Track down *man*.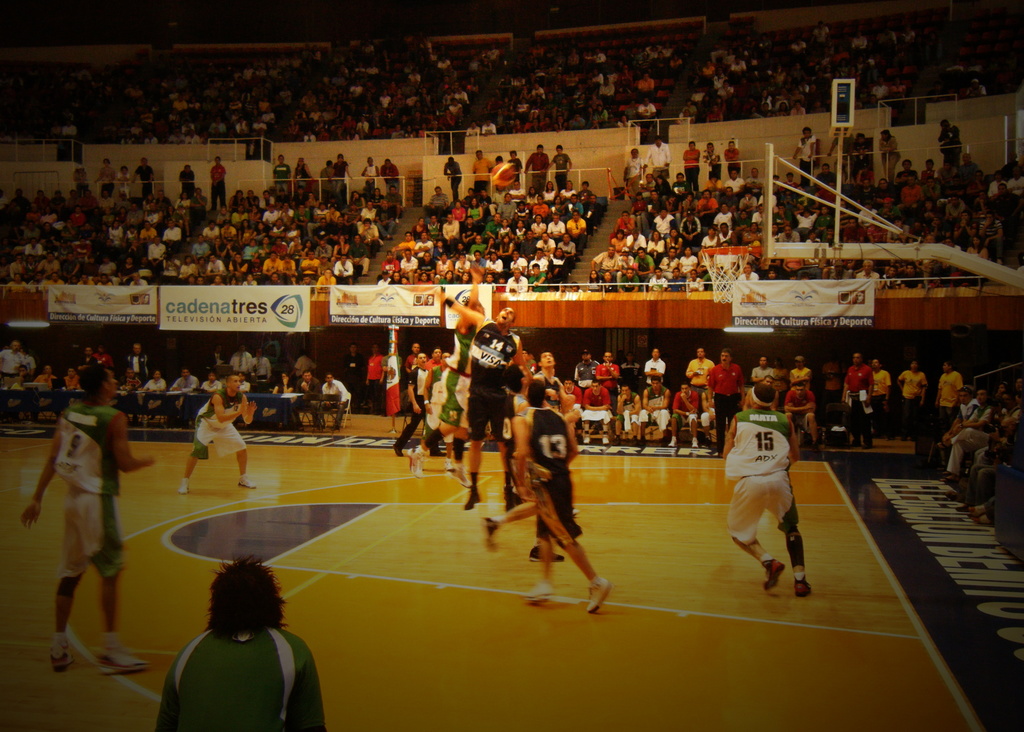
Tracked to left=202, top=218, right=220, bottom=246.
